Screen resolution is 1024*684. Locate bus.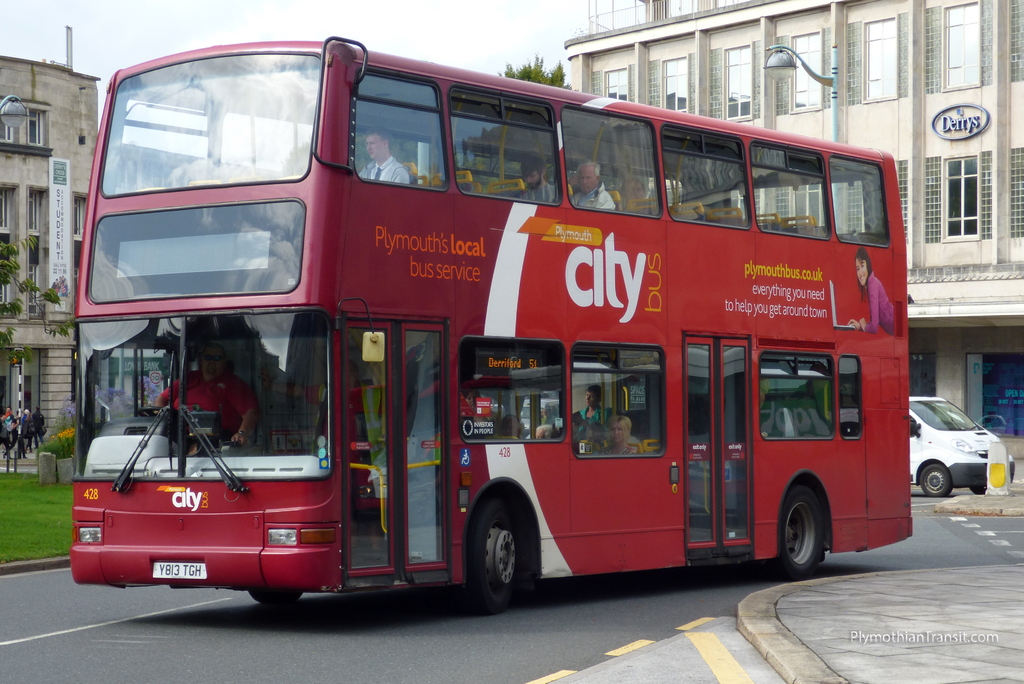
pyautogui.locateOnScreen(67, 34, 916, 616).
